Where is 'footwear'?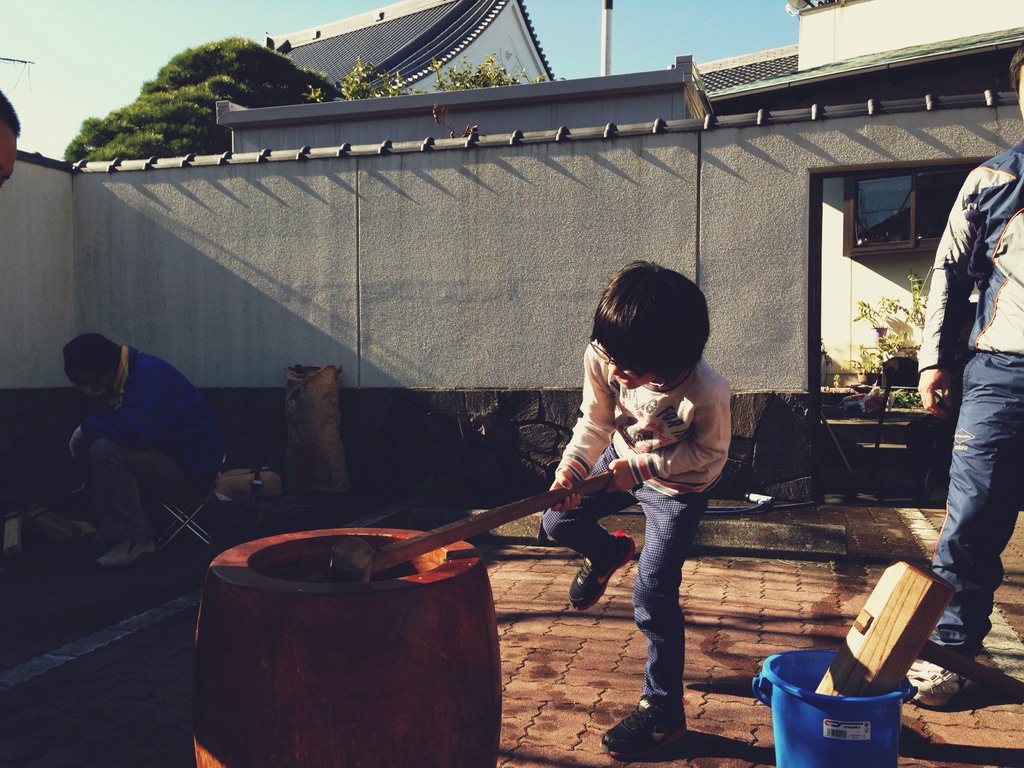
[630,662,699,746].
